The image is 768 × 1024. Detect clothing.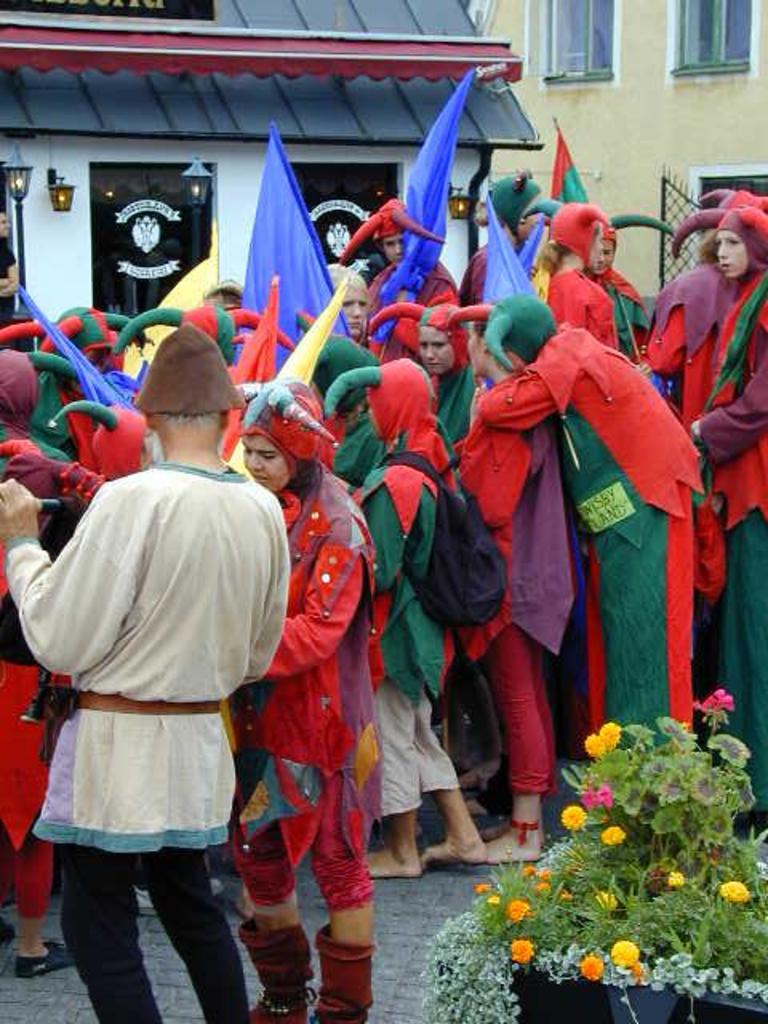
Detection: 238 432 382 957.
